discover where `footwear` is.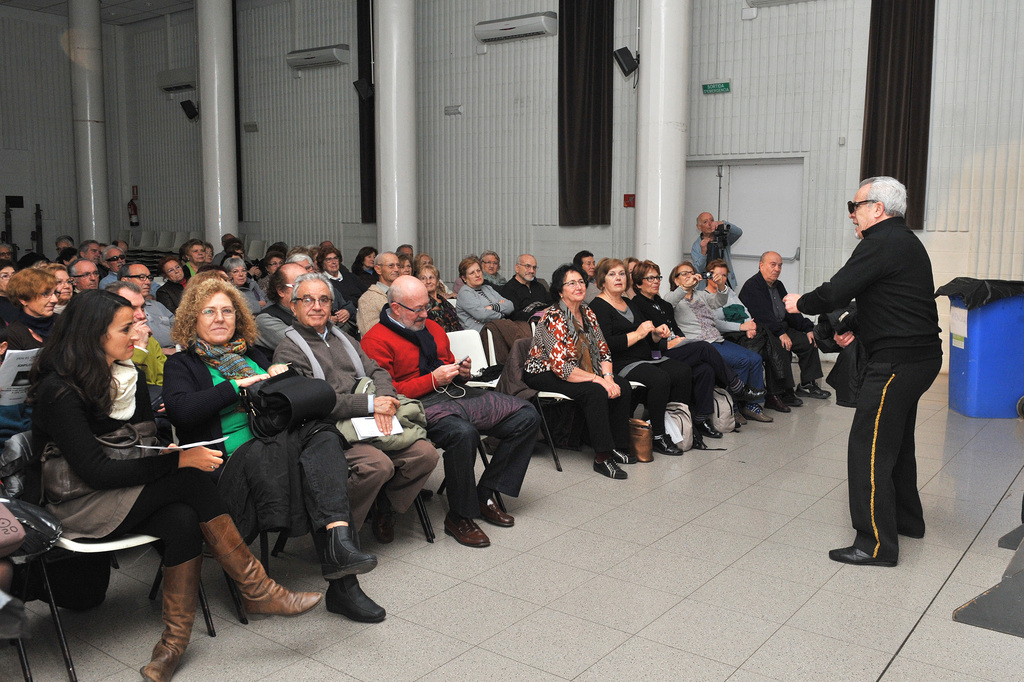
Discovered at box=[444, 508, 490, 549].
